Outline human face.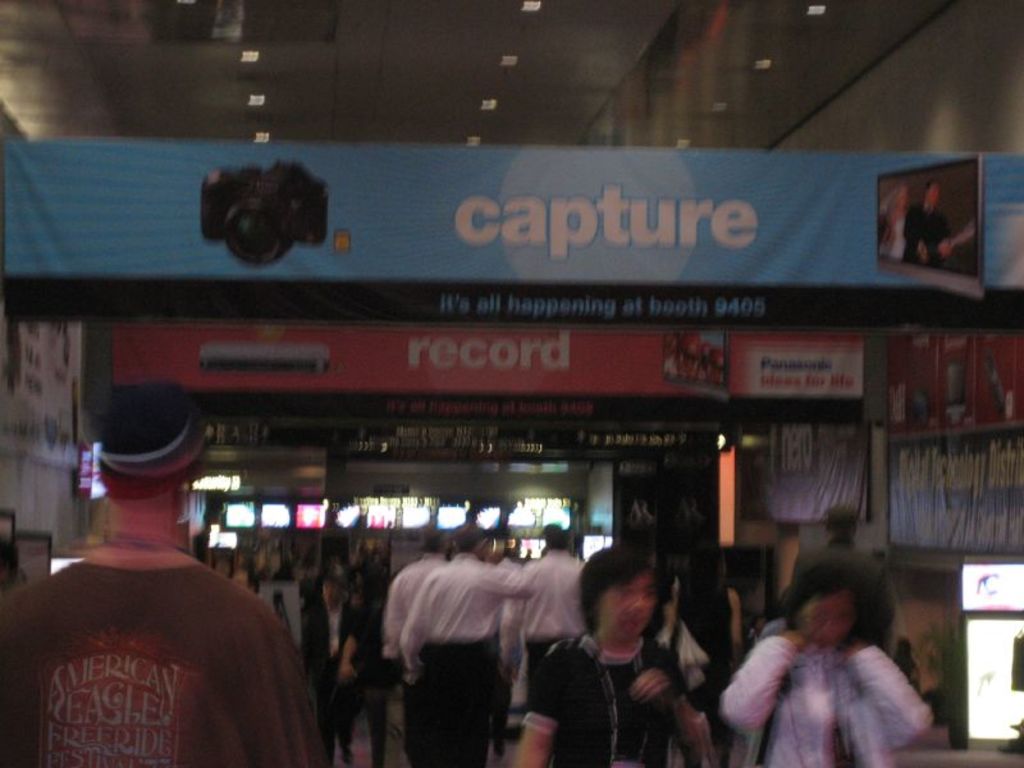
Outline: 800 593 855 645.
